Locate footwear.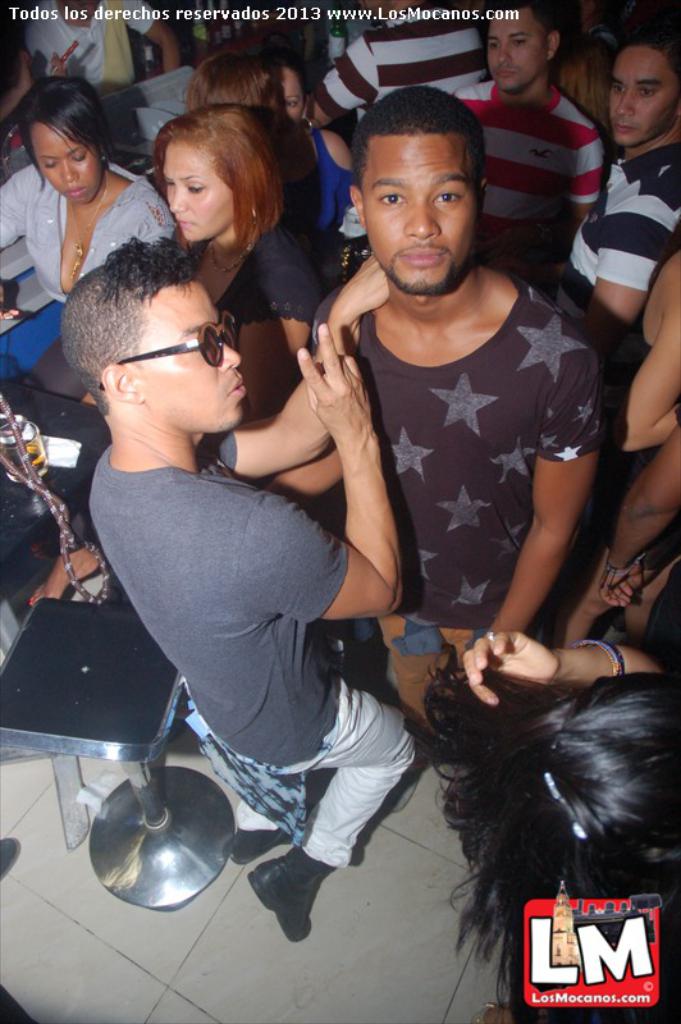
Bounding box: [left=0, top=836, right=24, bottom=884].
